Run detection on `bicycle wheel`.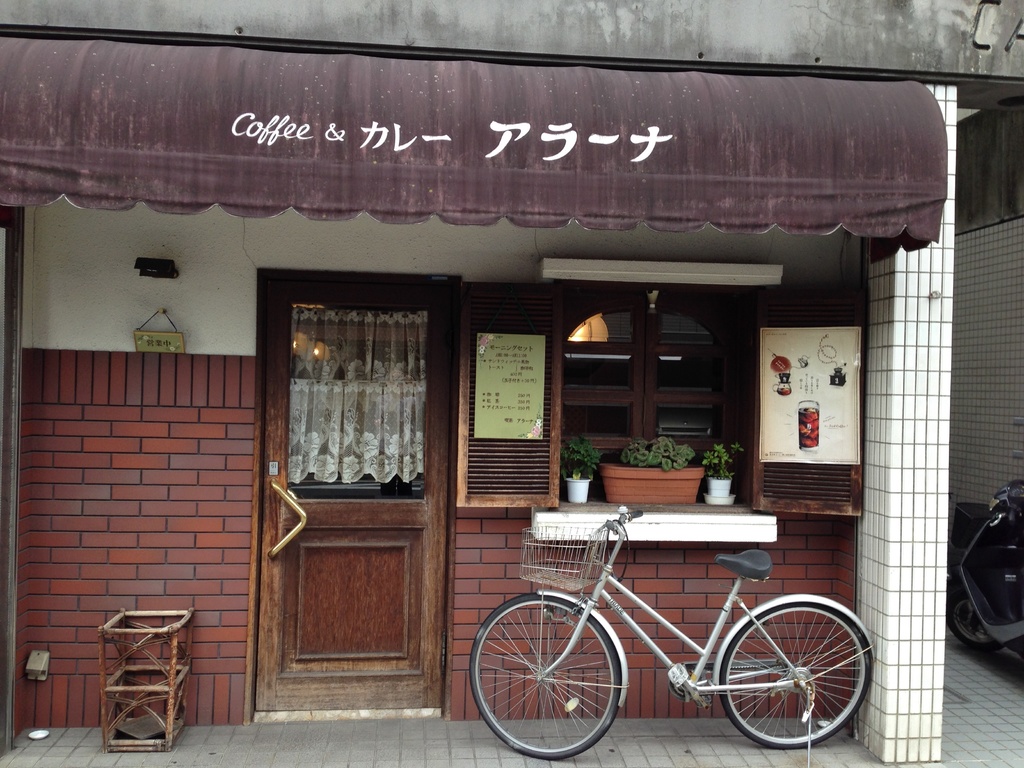
Result: Rect(719, 611, 872, 755).
